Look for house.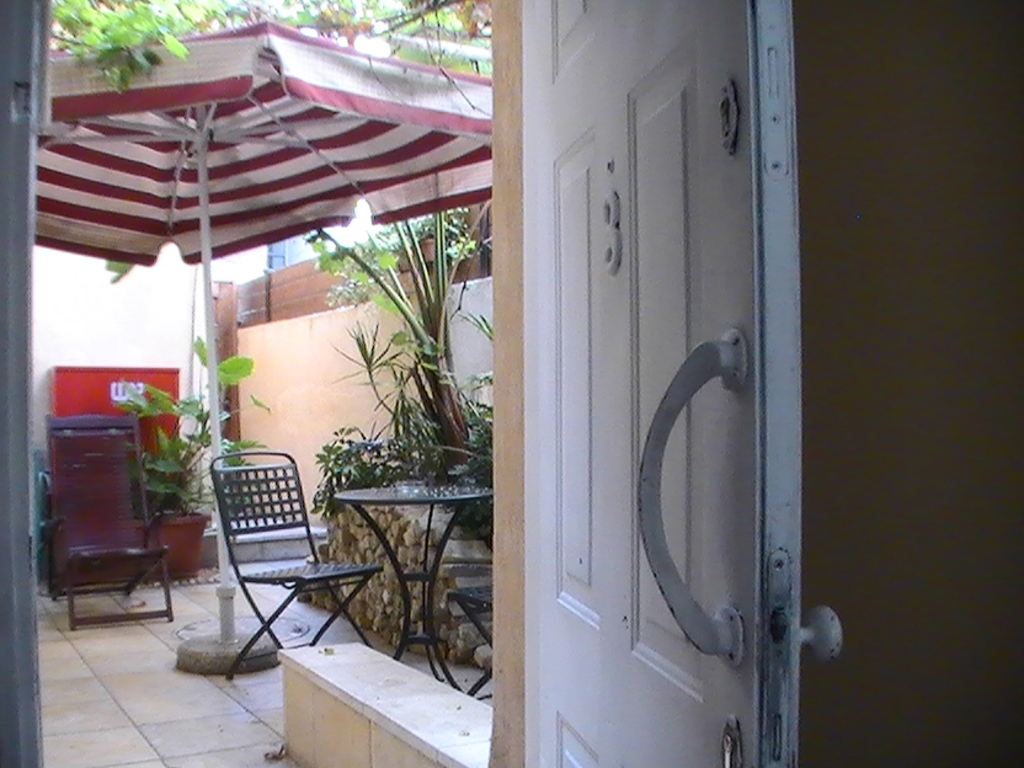
Found: (0, 0, 1023, 767).
